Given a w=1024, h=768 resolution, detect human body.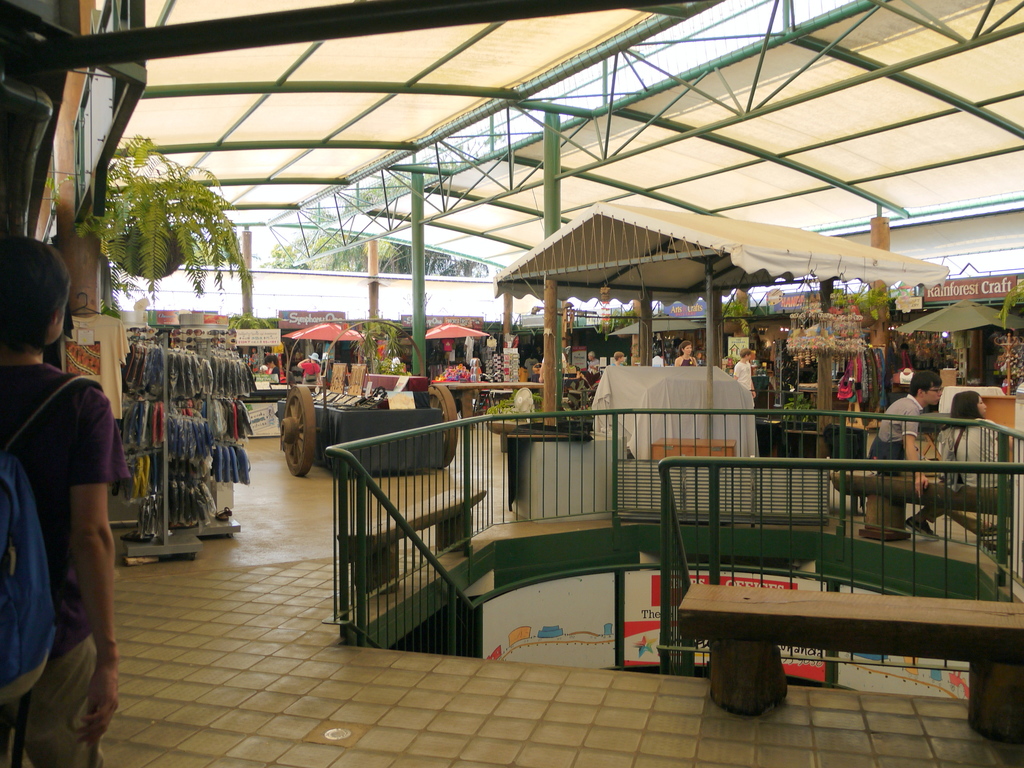
rect(934, 395, 1011, 490).
